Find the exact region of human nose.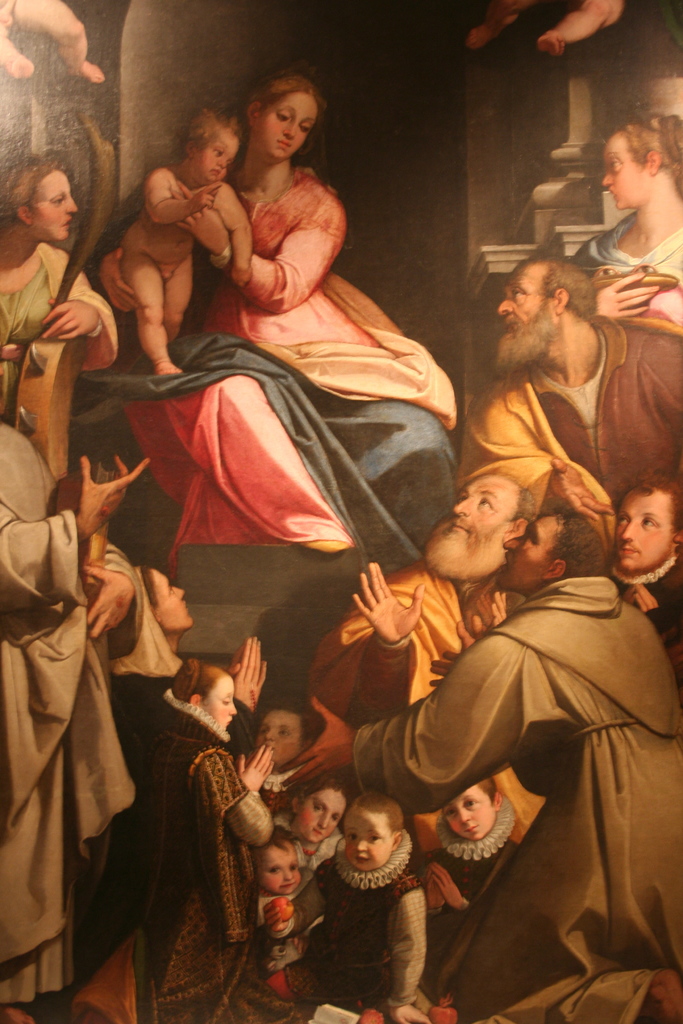
Exact region: x1=317 y1=813 x2=329 y2=830.
